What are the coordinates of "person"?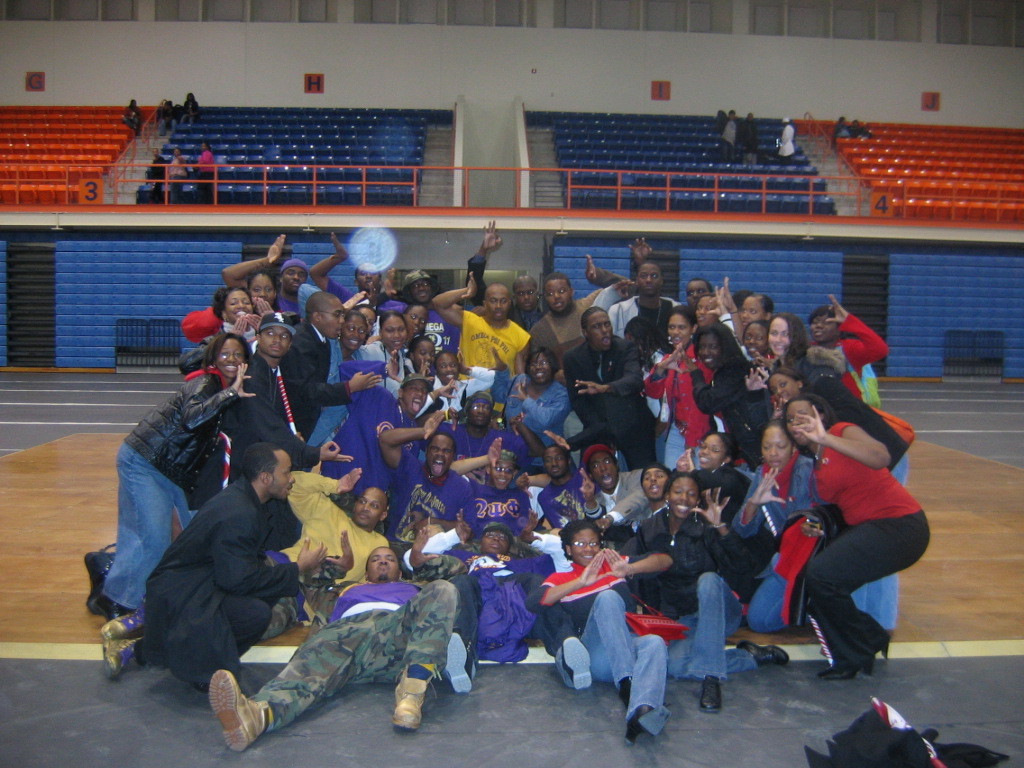
395:515:609:695.
